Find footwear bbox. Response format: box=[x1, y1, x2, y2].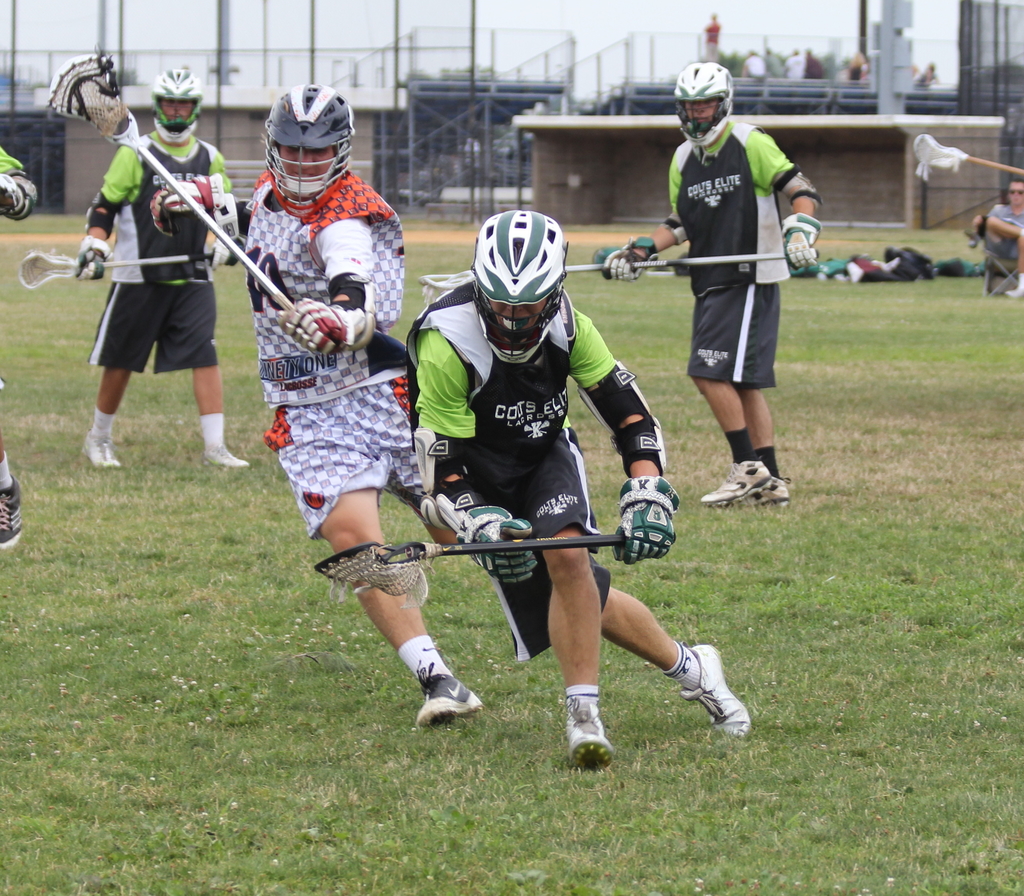
box=[674, 642, 746, 742].
